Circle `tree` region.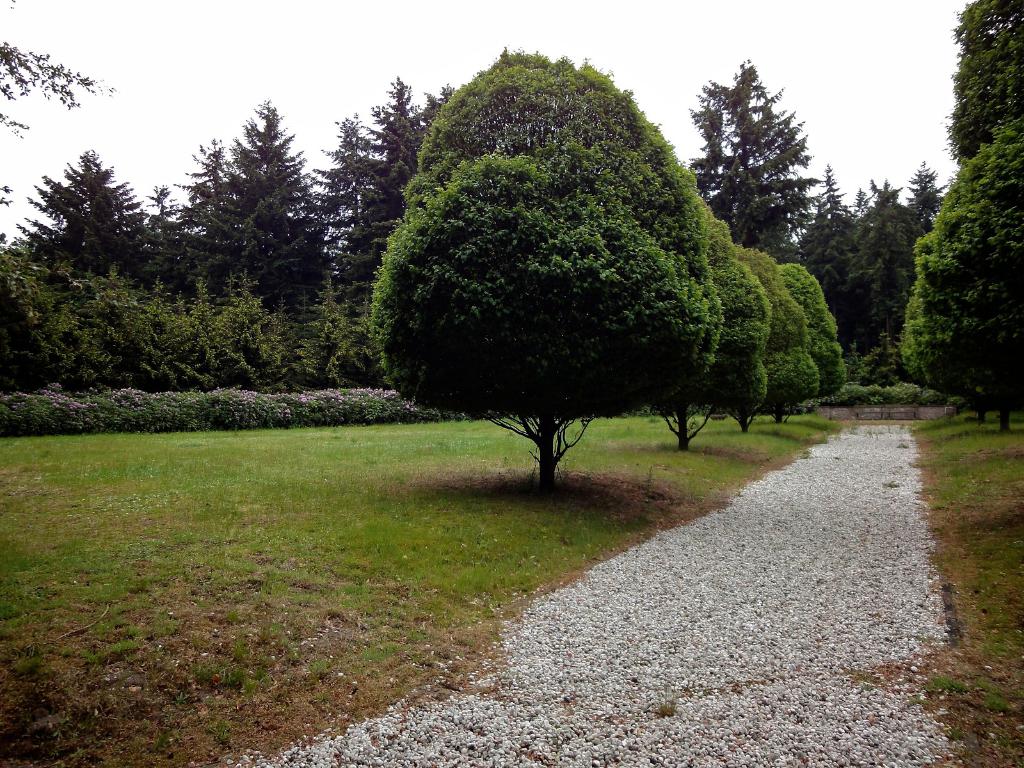
Region: x1=781 y1=262 x2=845 y2=417.
